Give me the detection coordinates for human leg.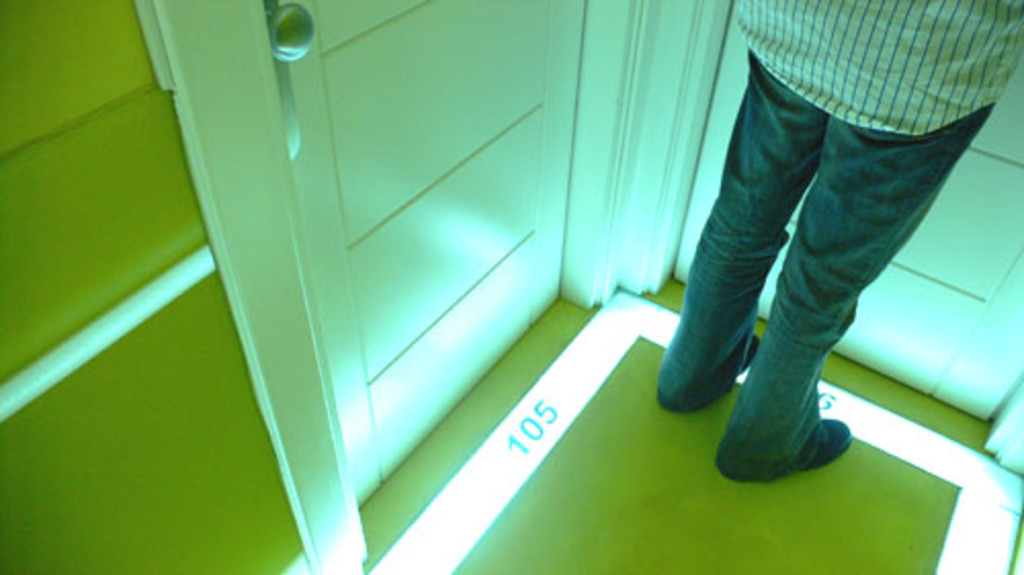
x1=719 y1=98 x2=993 y2=485.
